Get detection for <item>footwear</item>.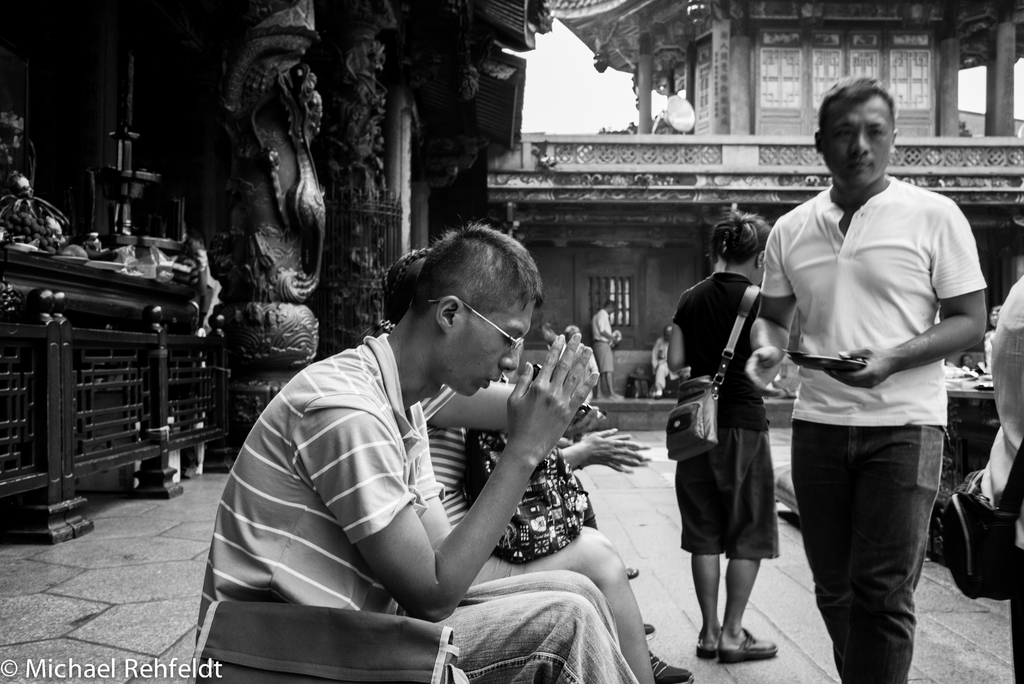
Detection: bbox=[651, 650, 700, 683].
